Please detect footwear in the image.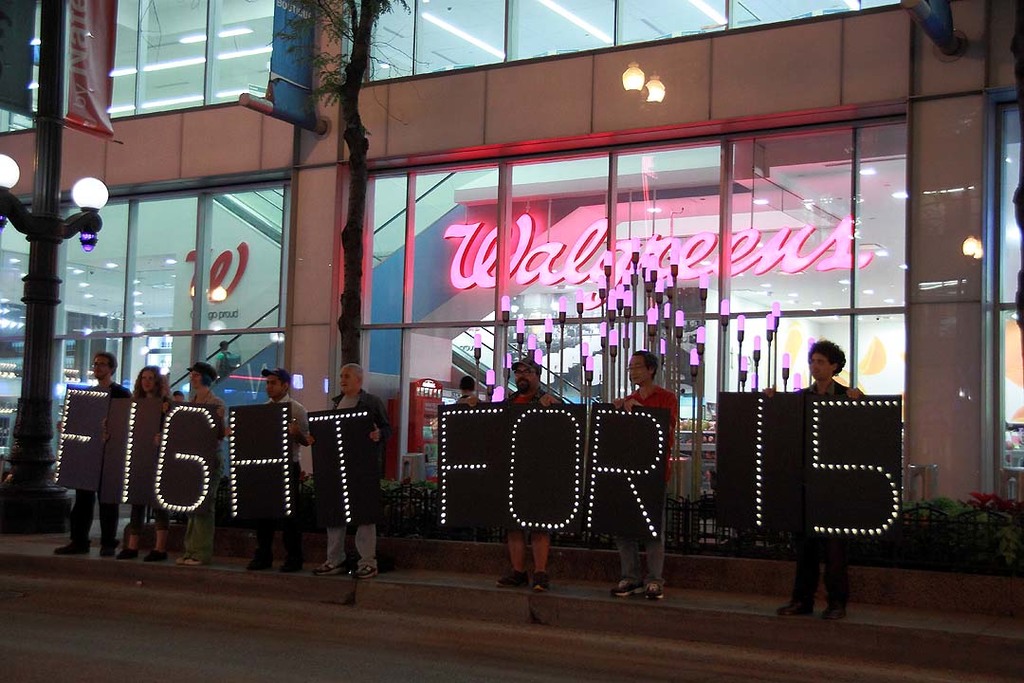
(315,563,338,573).
